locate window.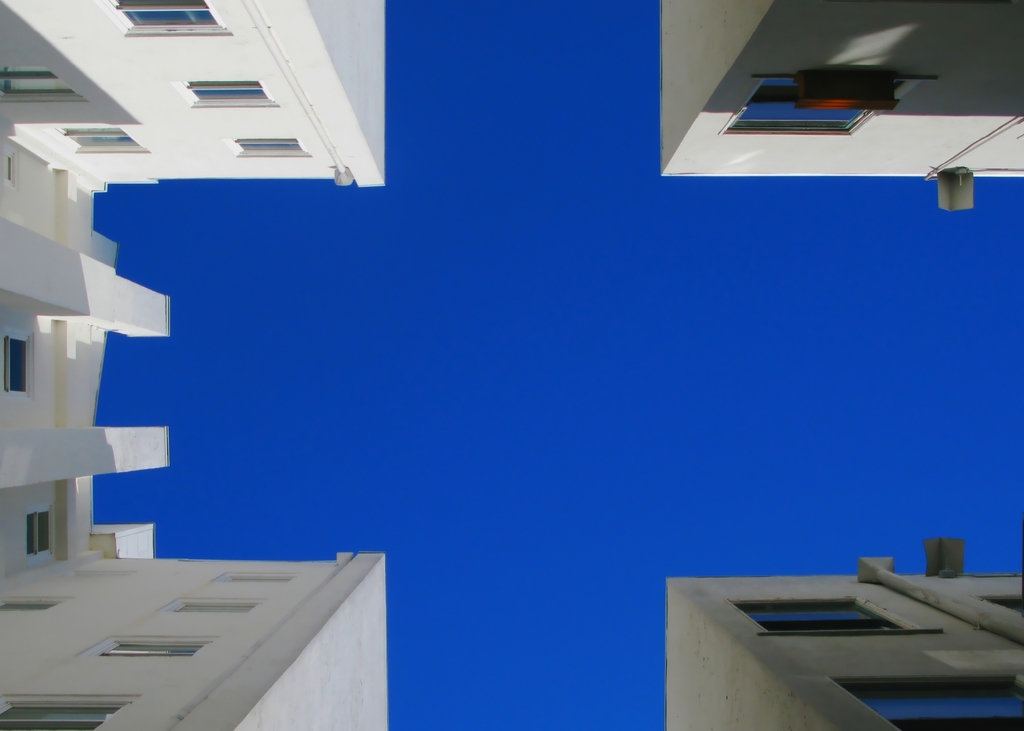
Bounding box: x1=65 y1=122 x2=148 y2=159.
